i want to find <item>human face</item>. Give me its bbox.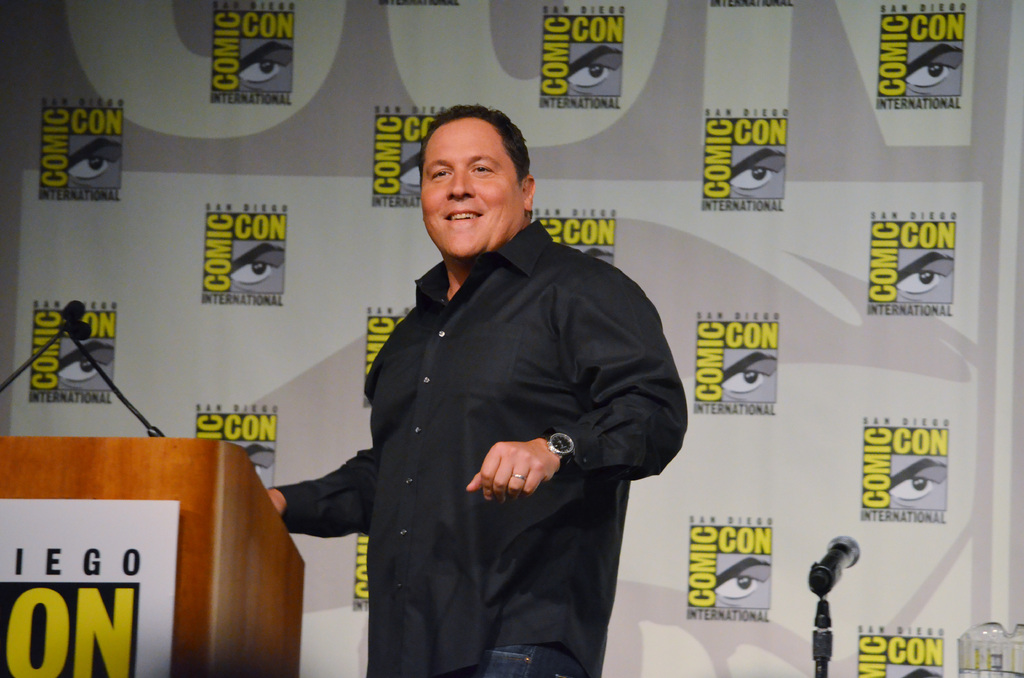
[x1=423, y1=120, x2=525, y2=257].
